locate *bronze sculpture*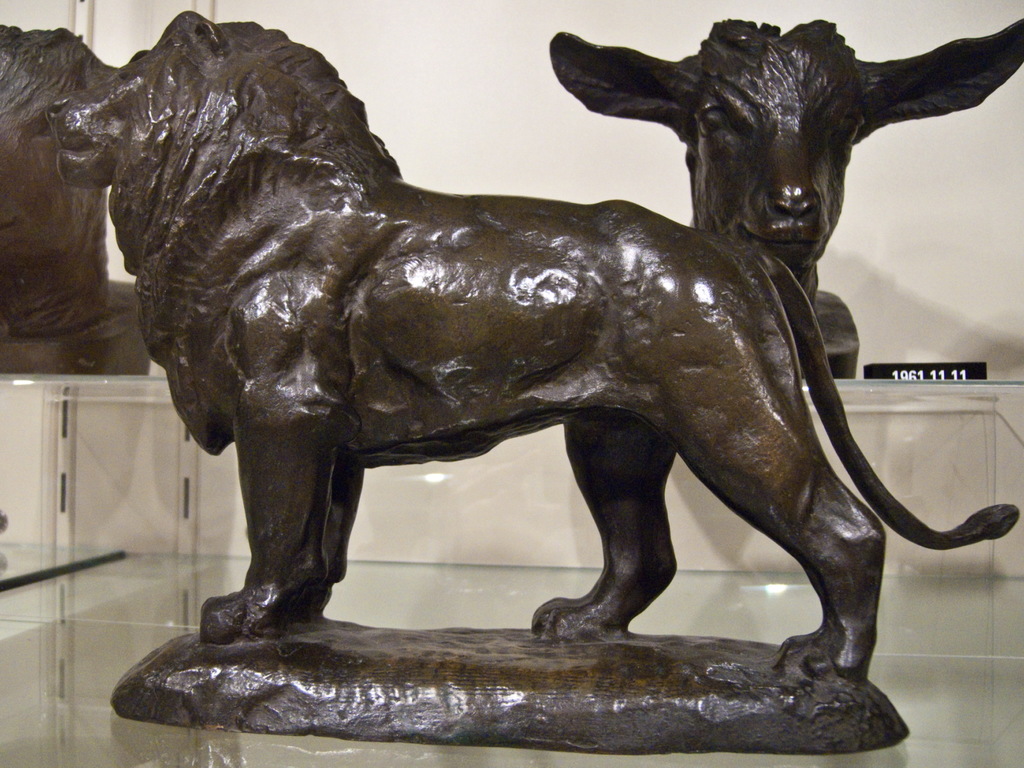
<region>49, 4, 1020, 761</region>
